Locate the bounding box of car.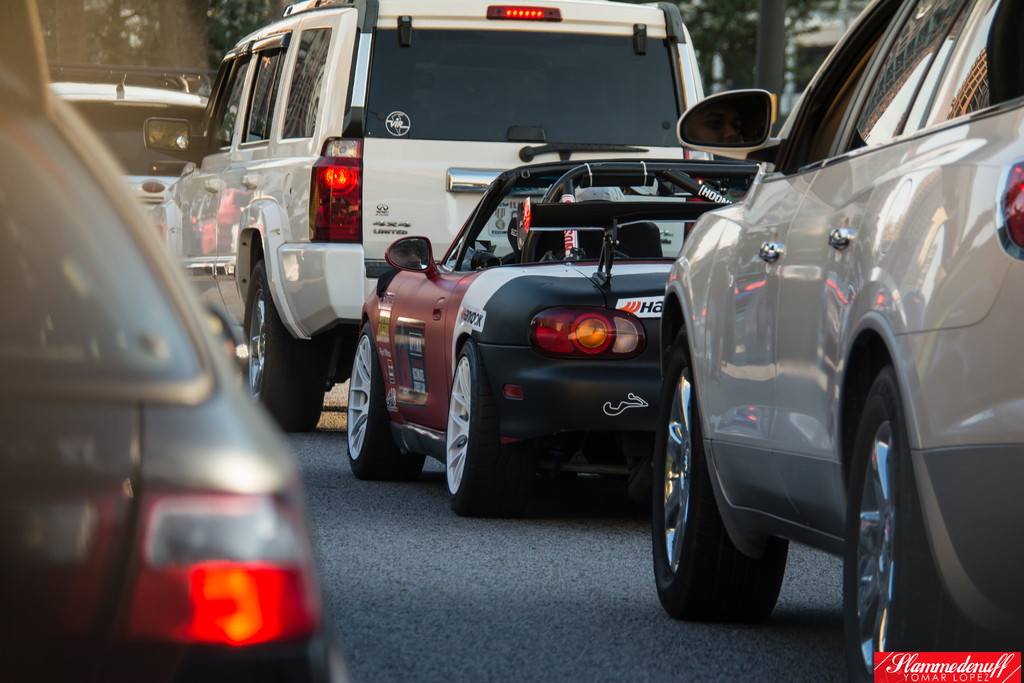
Bounding box: 142 0 714 431.
